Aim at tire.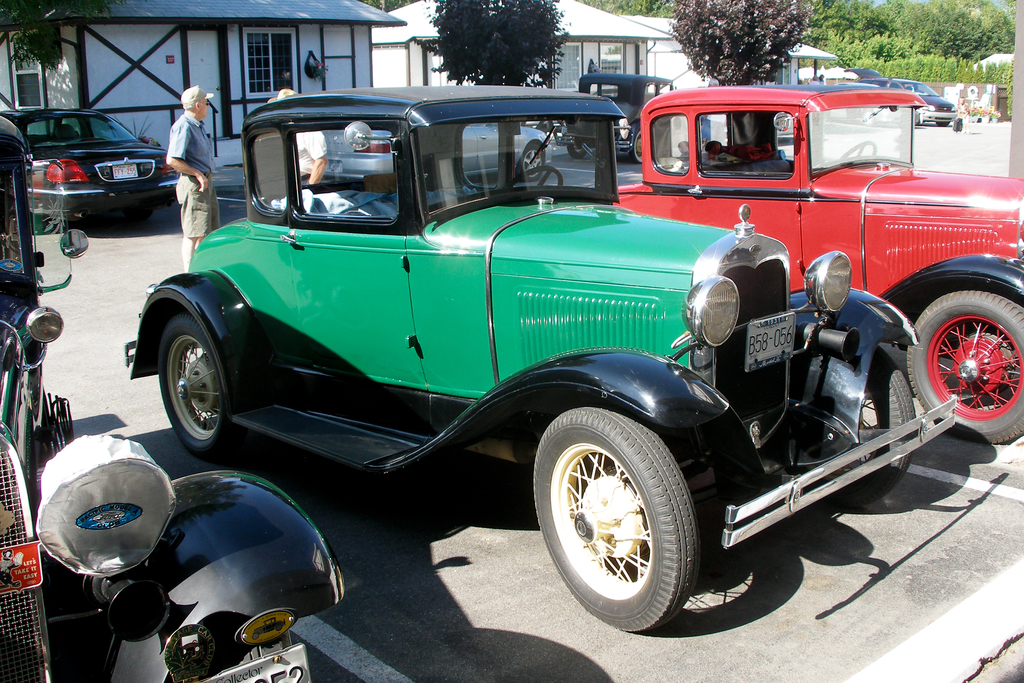
Aimed at (566, 140, 588, 159).
